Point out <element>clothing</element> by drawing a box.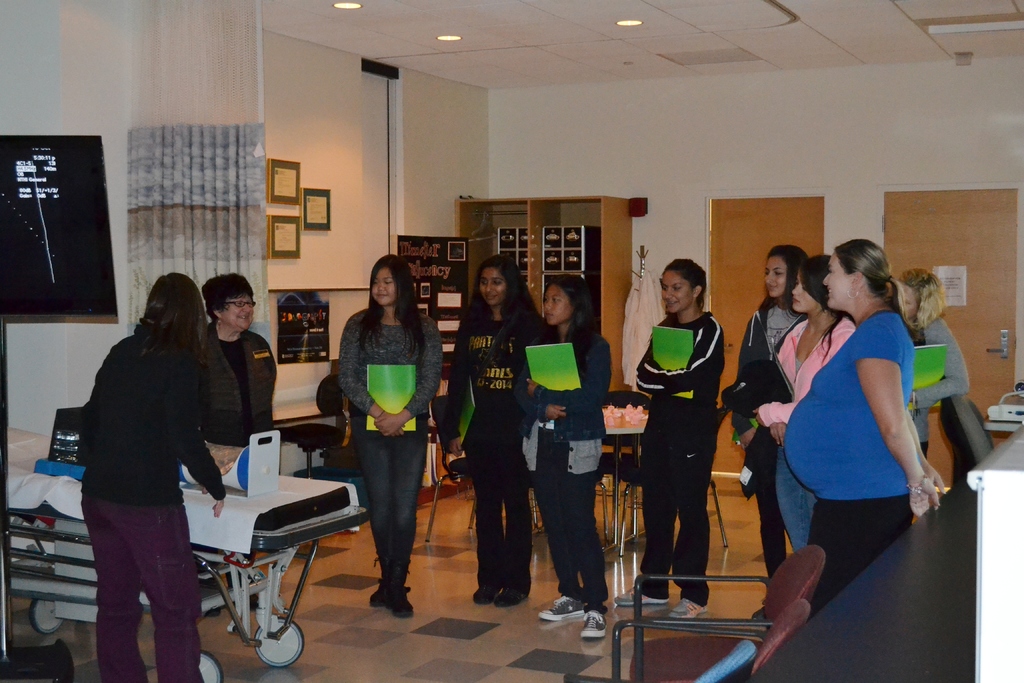
[left=189, top=317, right=273, bottom=486].
